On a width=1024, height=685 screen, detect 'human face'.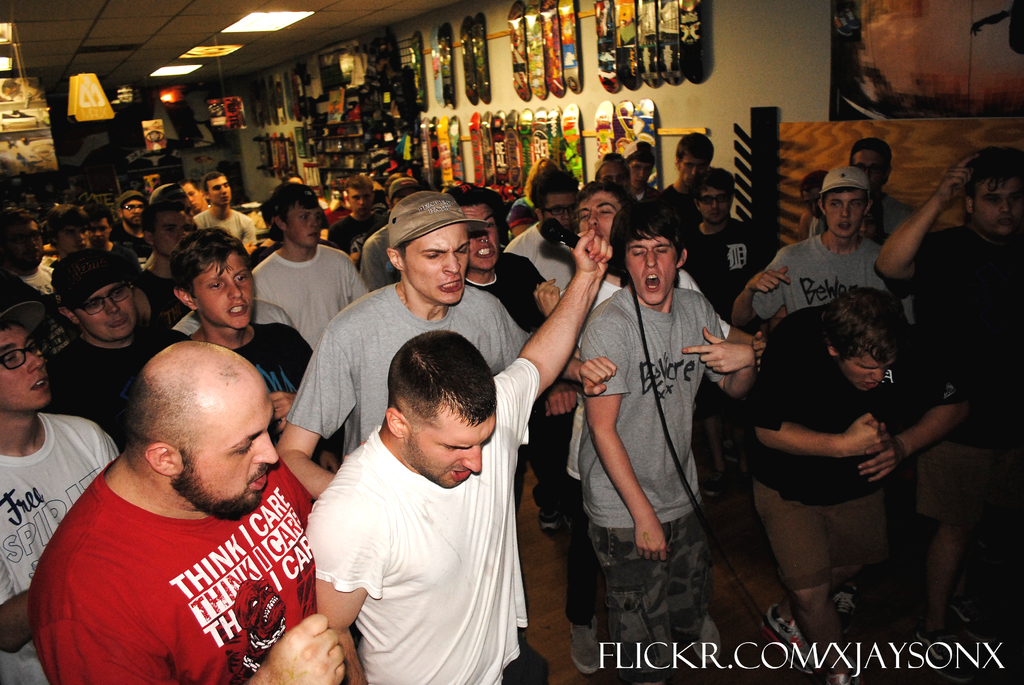
BBox(0, 324, 51, 410).
